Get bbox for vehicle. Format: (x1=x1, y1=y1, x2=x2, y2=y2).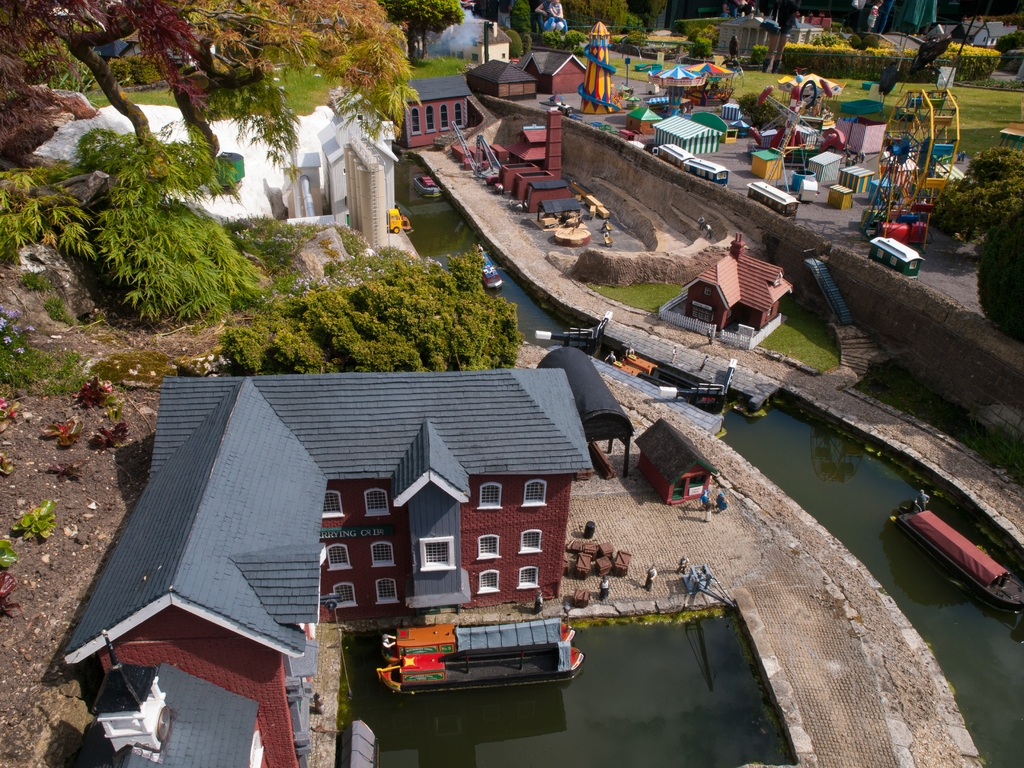
(x1=377, y1=616, x2=575, y2=654).
